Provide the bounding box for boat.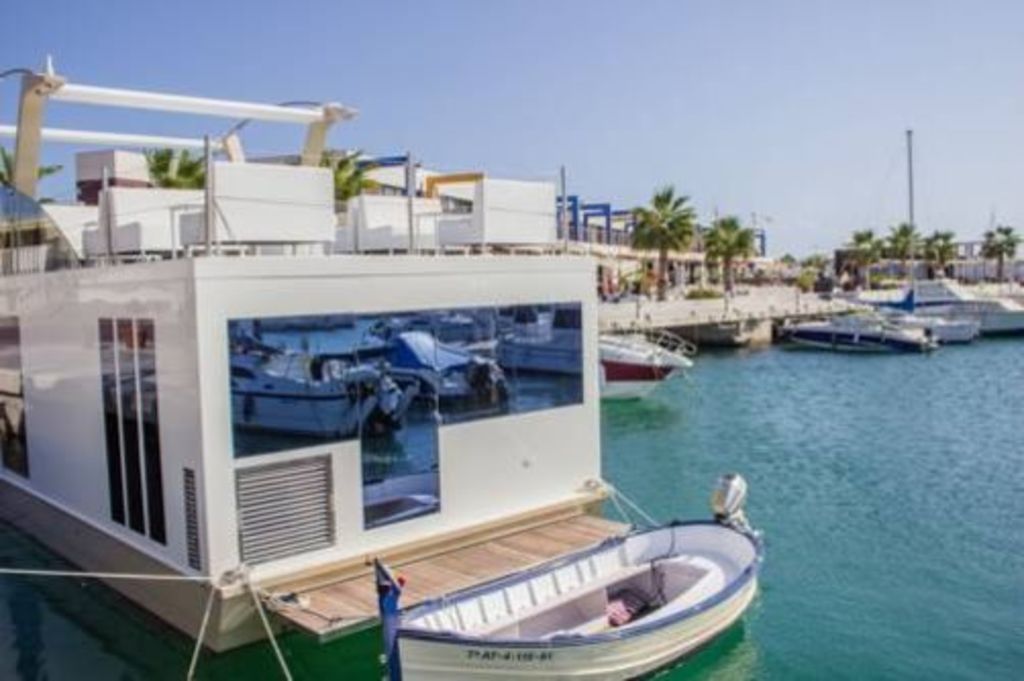
box=[873, 290, 987, 345].
